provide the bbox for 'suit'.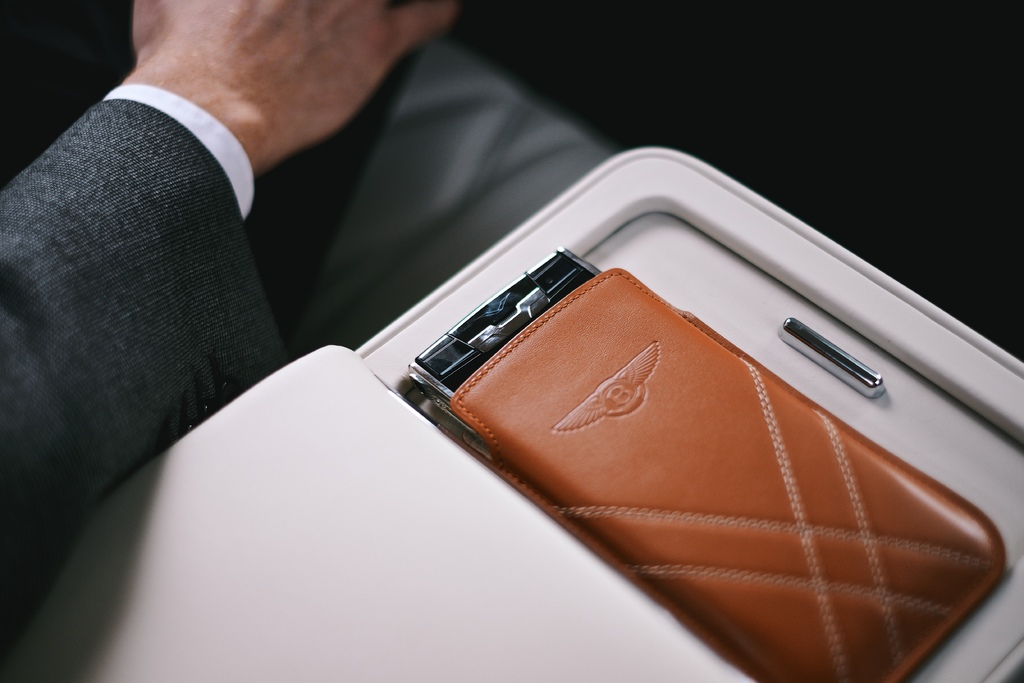
0,90,291,670.
